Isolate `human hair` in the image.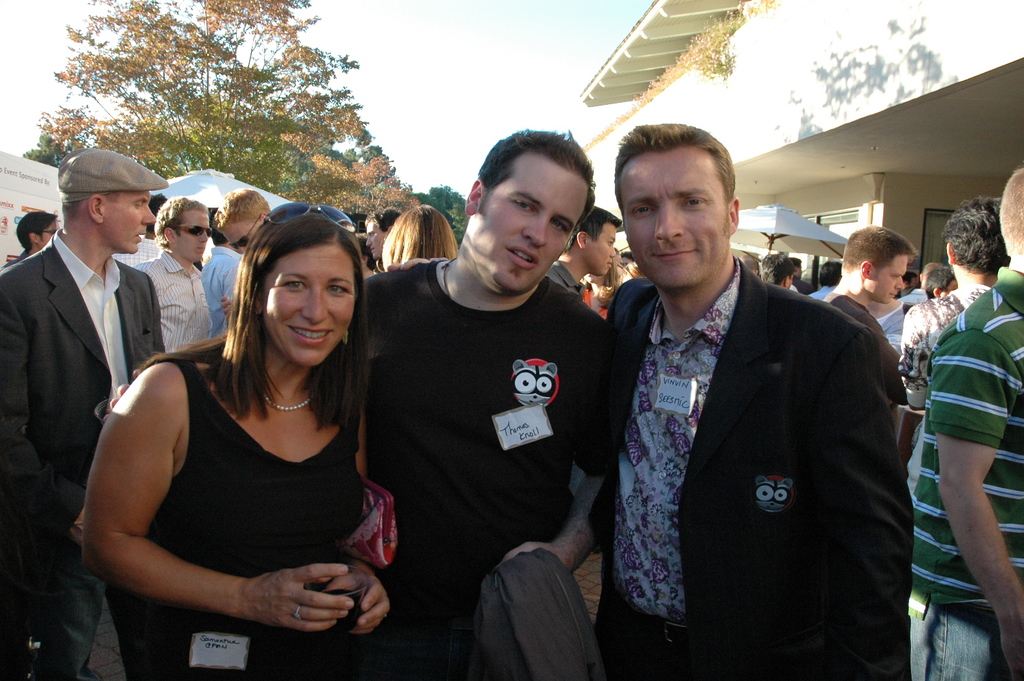
Isolated region: region(358, 232, 381, 268).
